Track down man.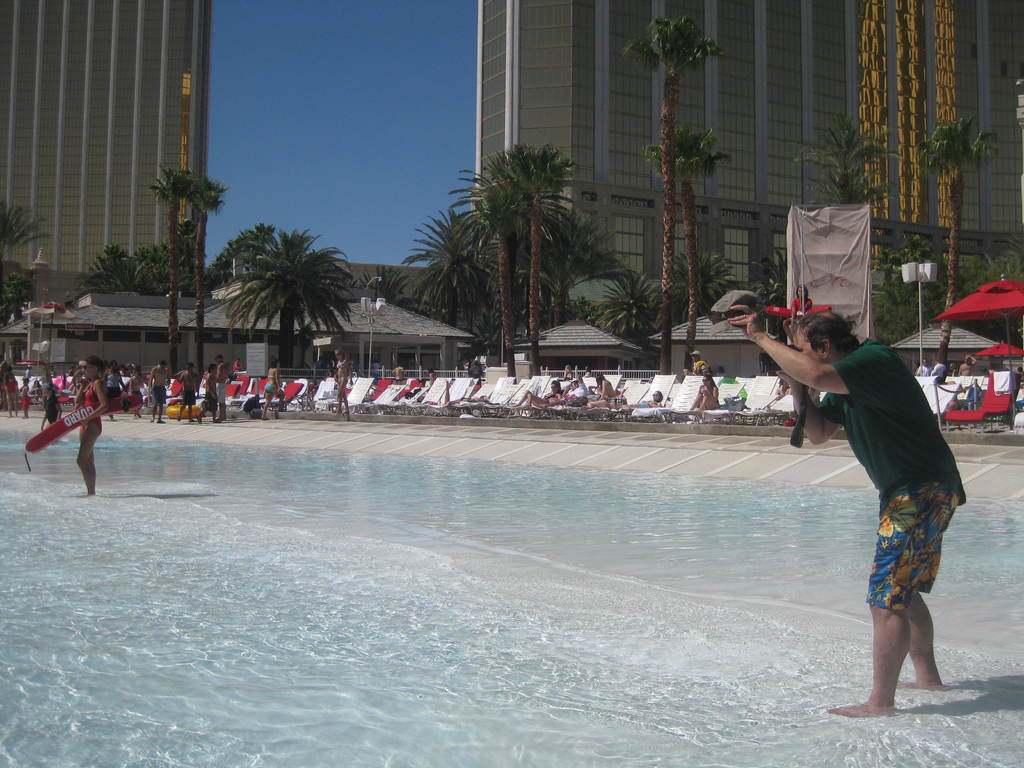
Tracked to l=141, t=360, r=173, b=425.
